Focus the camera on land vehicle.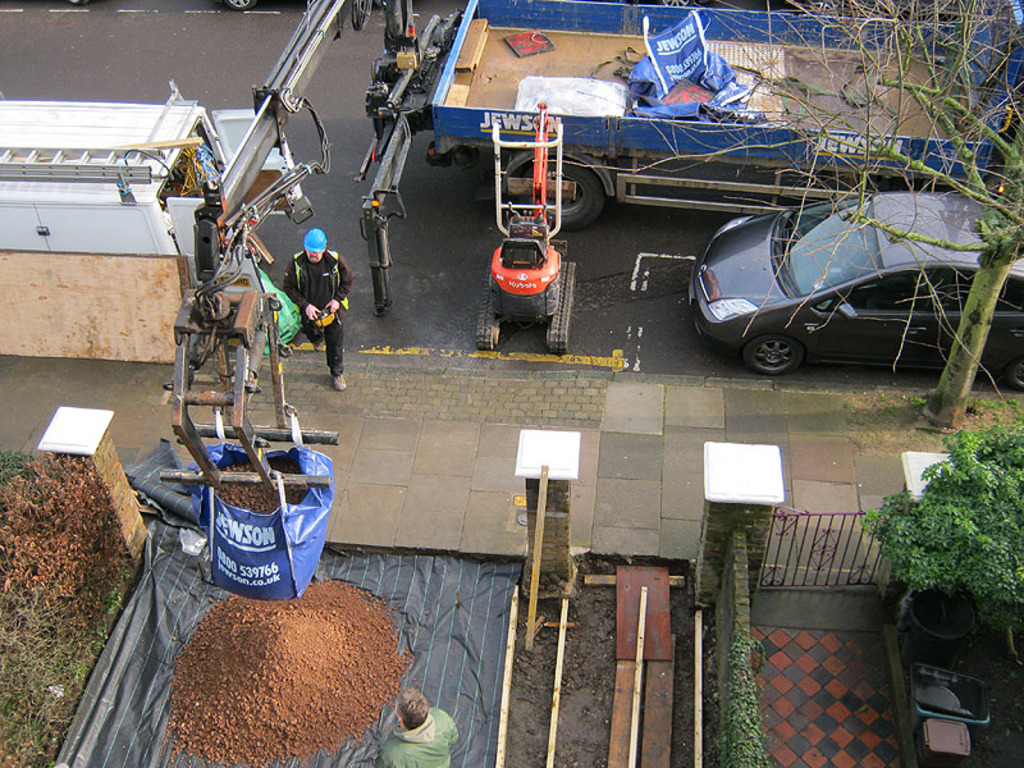
Focus region: <box>0,81,316,287</box>.
